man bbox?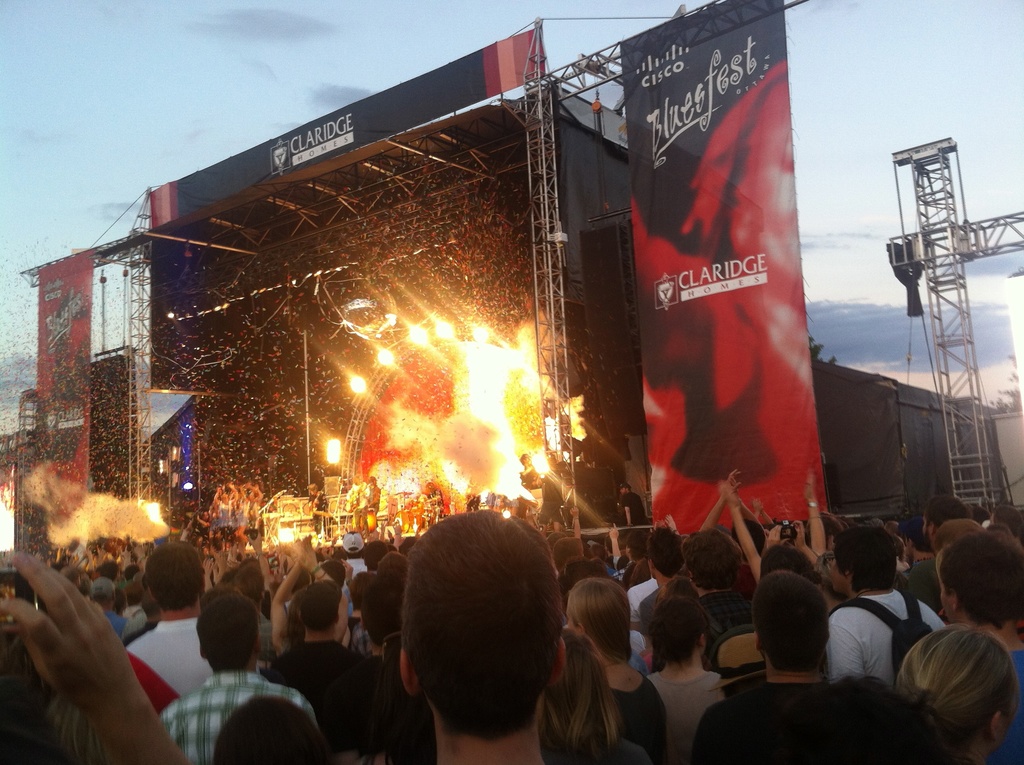
x1=121, y1=590, x2=156, y2=645
